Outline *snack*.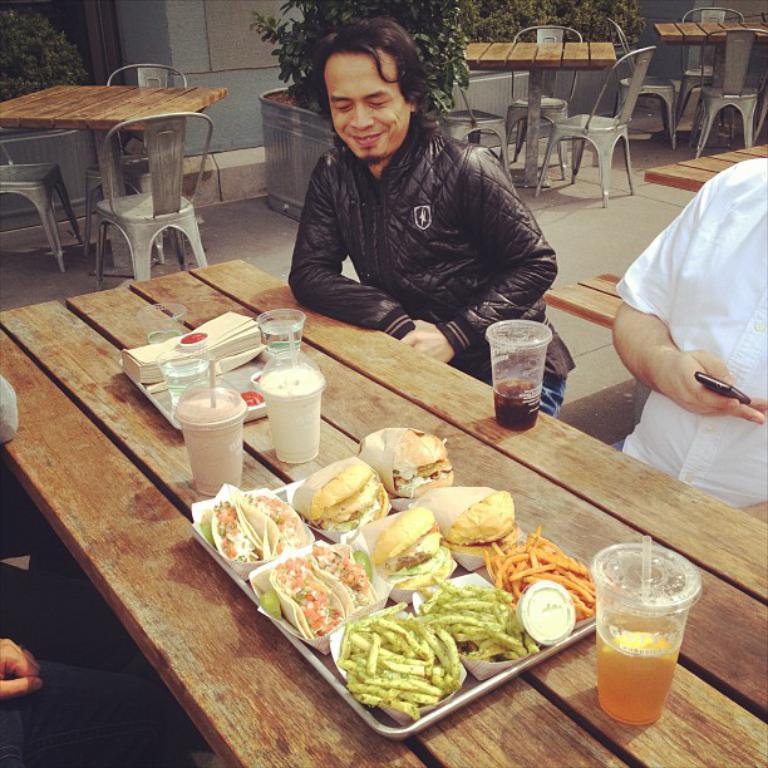
Outline: (left=197, top=487, right=306, bottom=568).
